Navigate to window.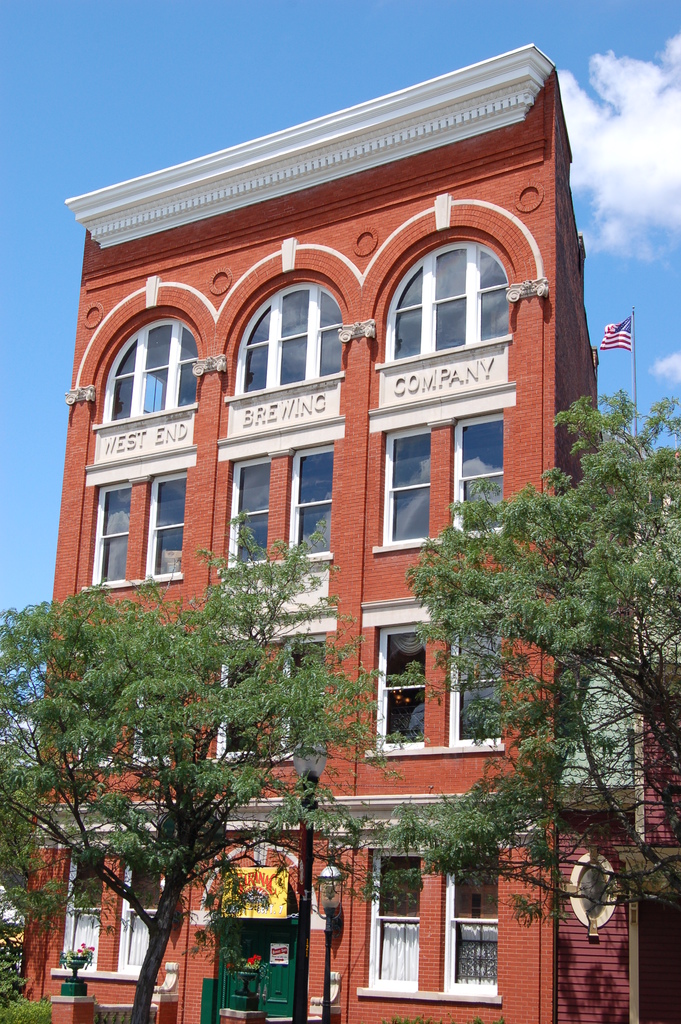
Navigation target: [372, 612, 503, 749].
